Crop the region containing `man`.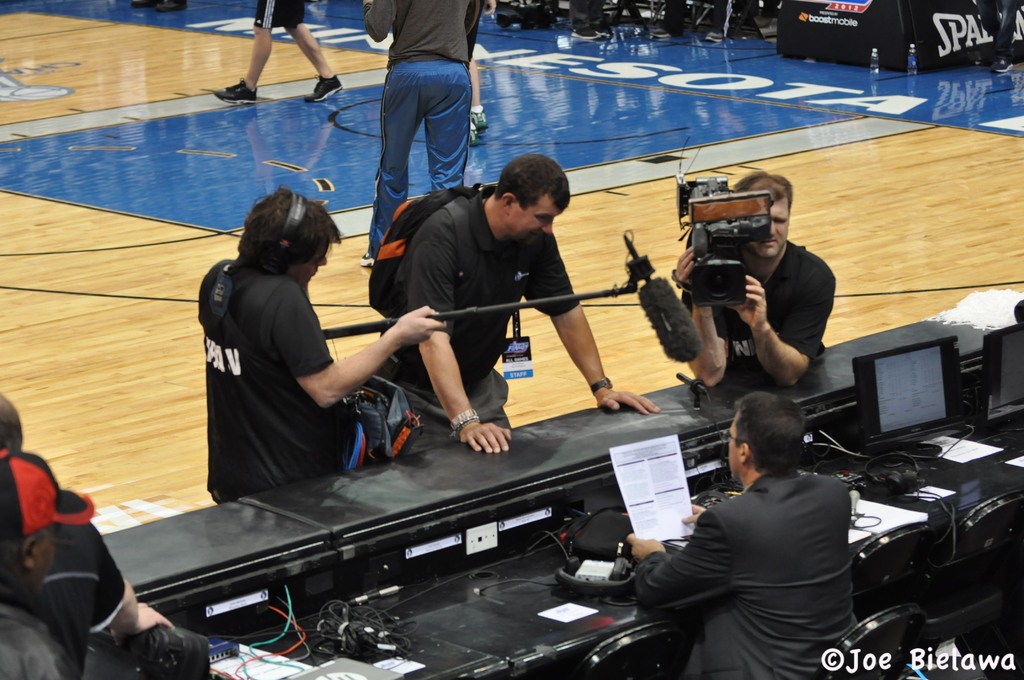
Crop region: {"x1": 0, "y1": 391, "x2": 177, "y2": 679}.
